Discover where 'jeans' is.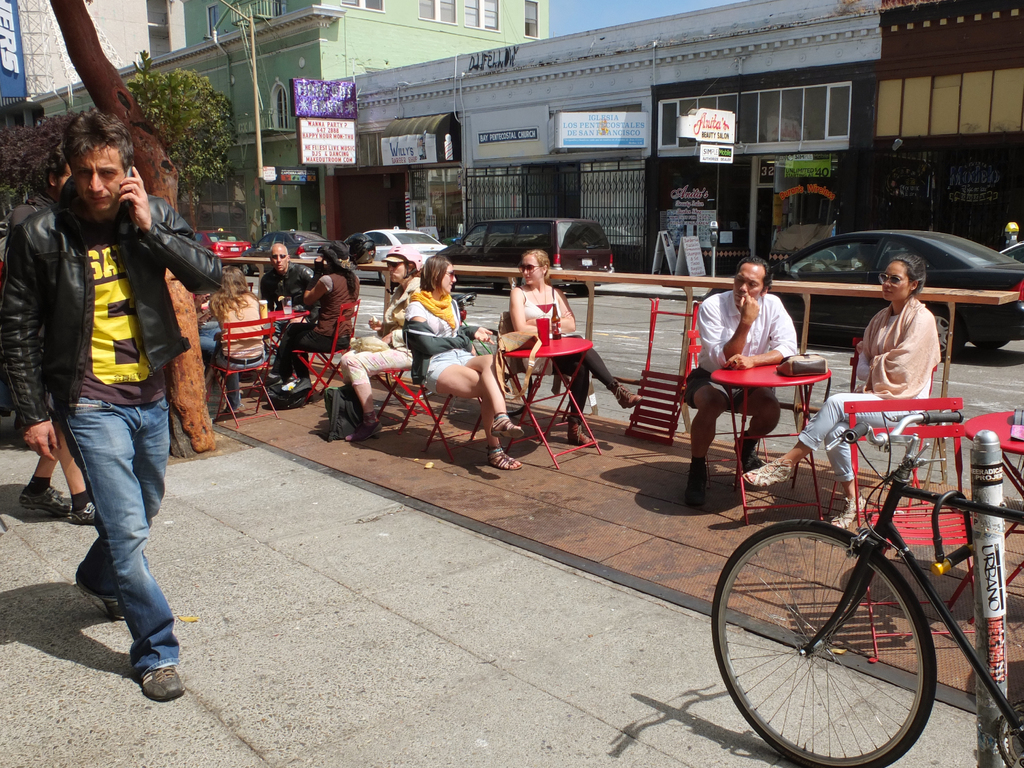
Discovered at (51,356,168,696).
